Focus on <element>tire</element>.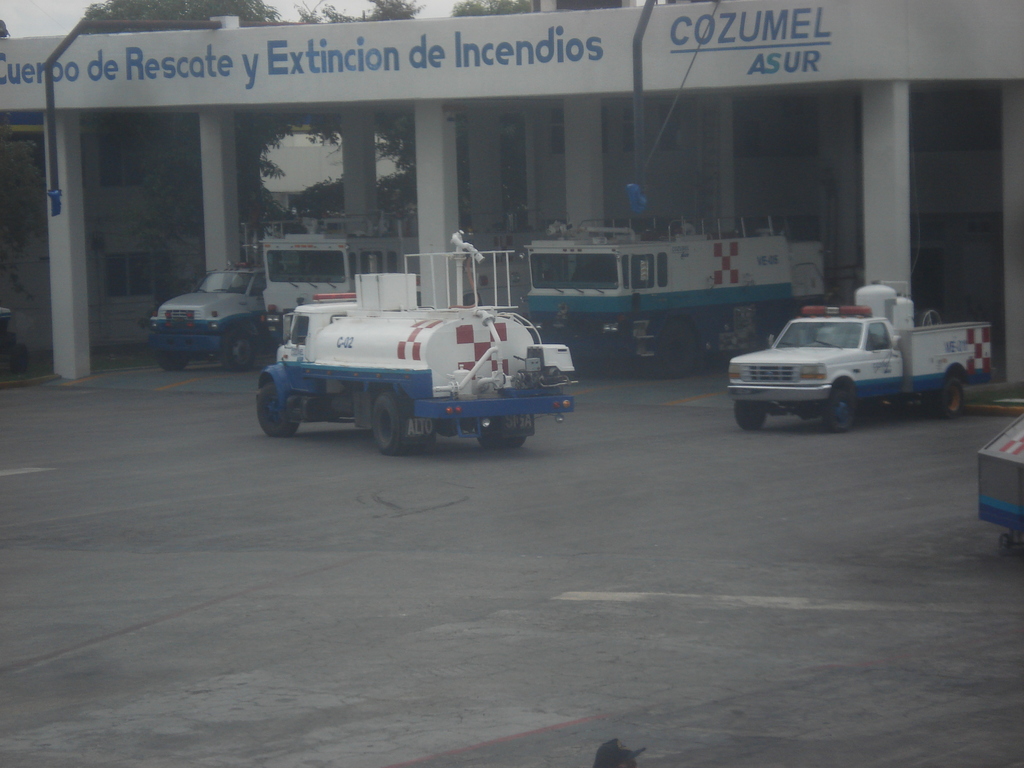
Focused at (x1=760, y1=317, x2=779, y2=351).
